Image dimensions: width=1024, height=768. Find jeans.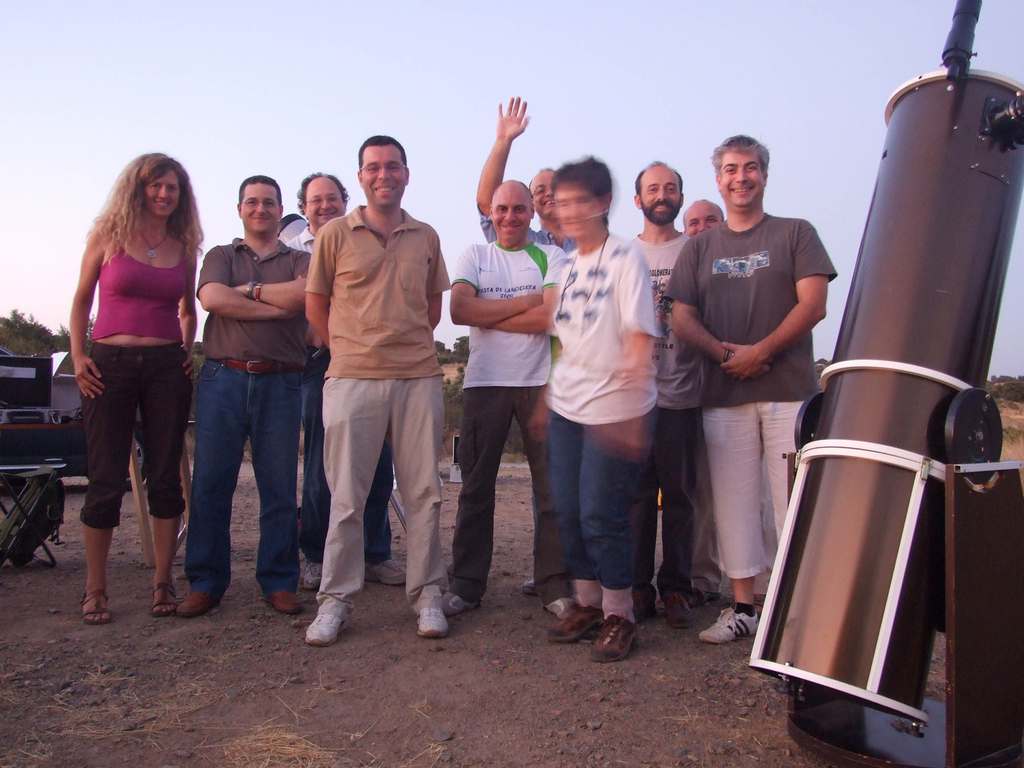
box(651, 403, 698, 588).
